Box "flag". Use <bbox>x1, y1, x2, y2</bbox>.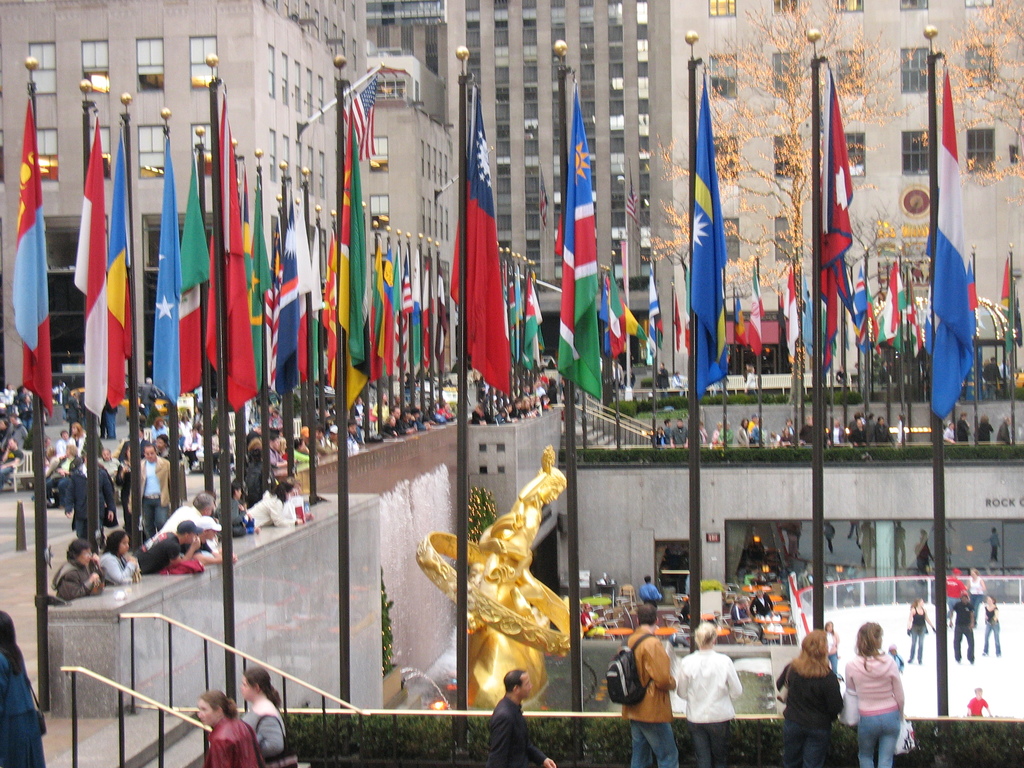
<bbox>920, 47, 982, 421</bbox>.
